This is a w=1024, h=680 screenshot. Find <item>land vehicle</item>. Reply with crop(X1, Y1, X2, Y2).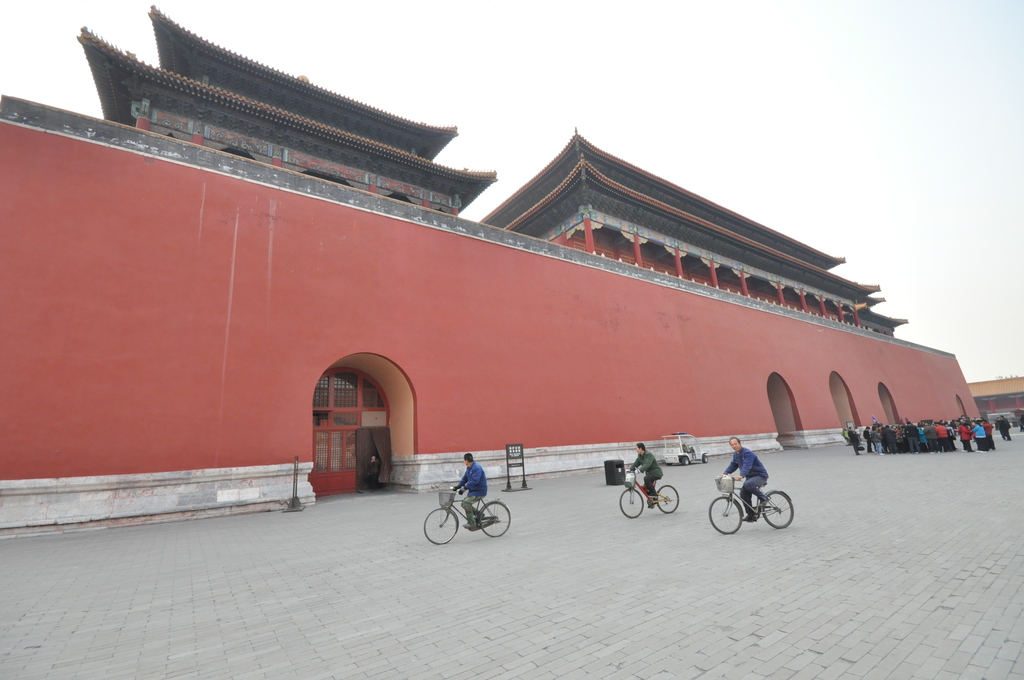
crop(420, 487, 514, 547).
